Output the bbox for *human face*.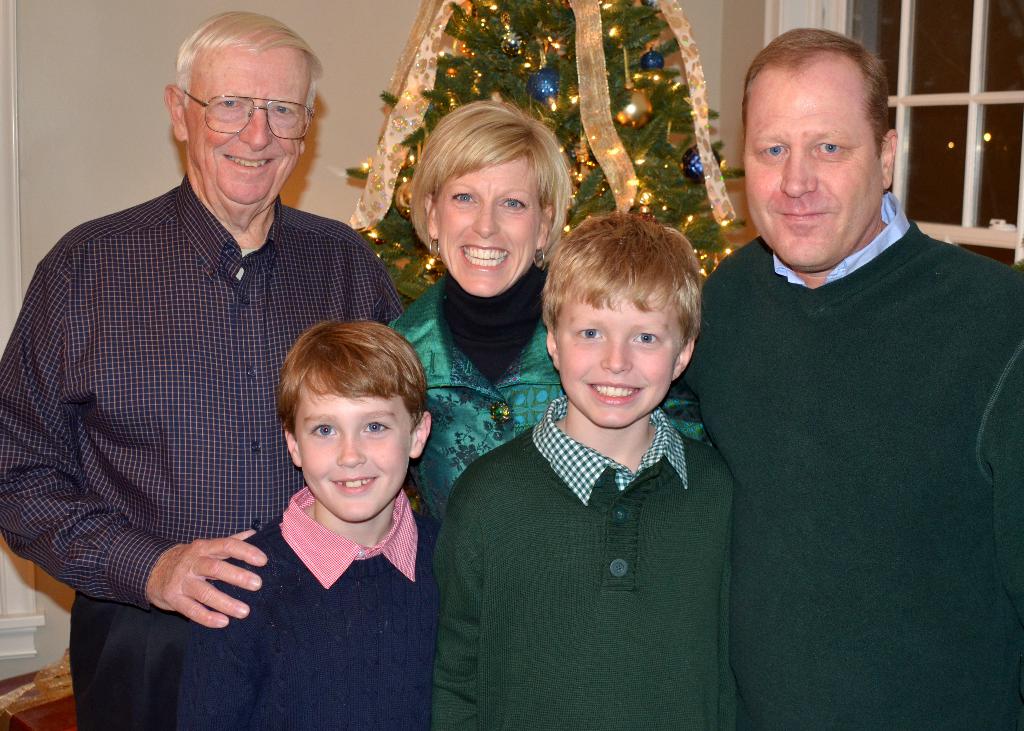
740, 56, 881, 272.
